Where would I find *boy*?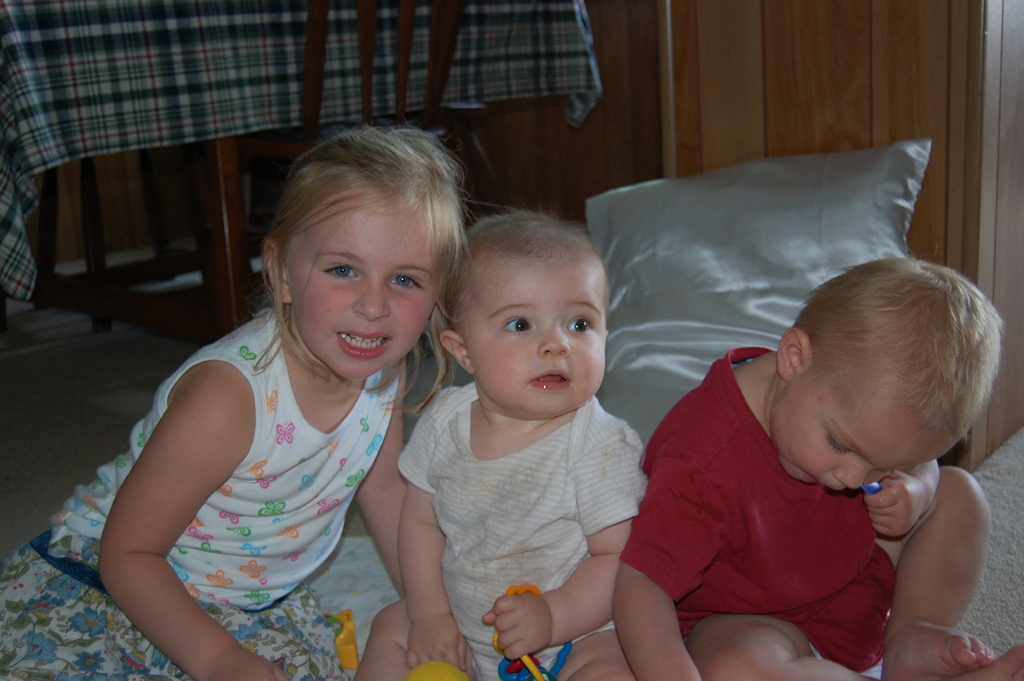
At detection(611, 262, 993, 680).
